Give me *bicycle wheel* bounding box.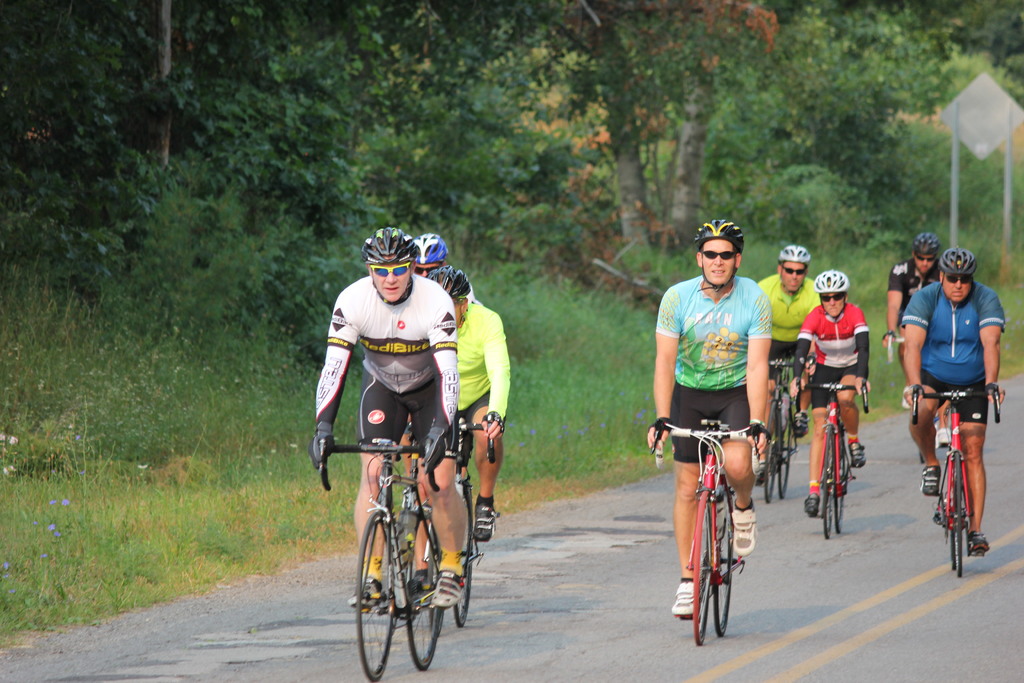
<box>956,456,962,580</box>.
